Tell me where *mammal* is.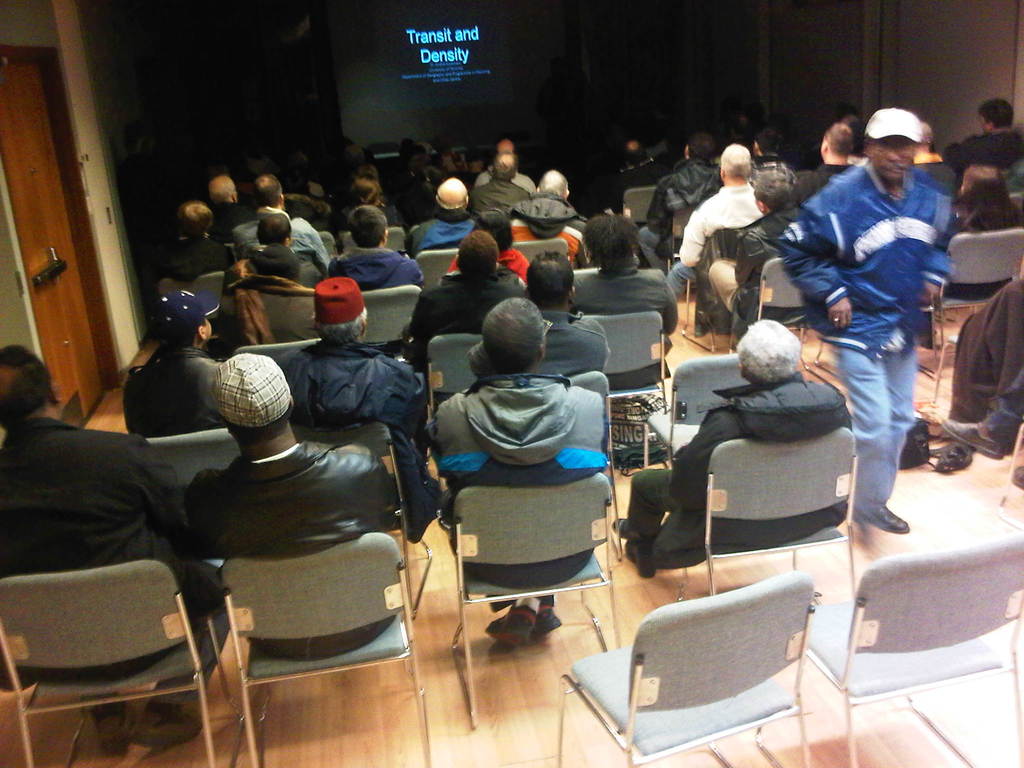
*mammal* is at (x1=0, y1=343, x2=225, y2=749).
